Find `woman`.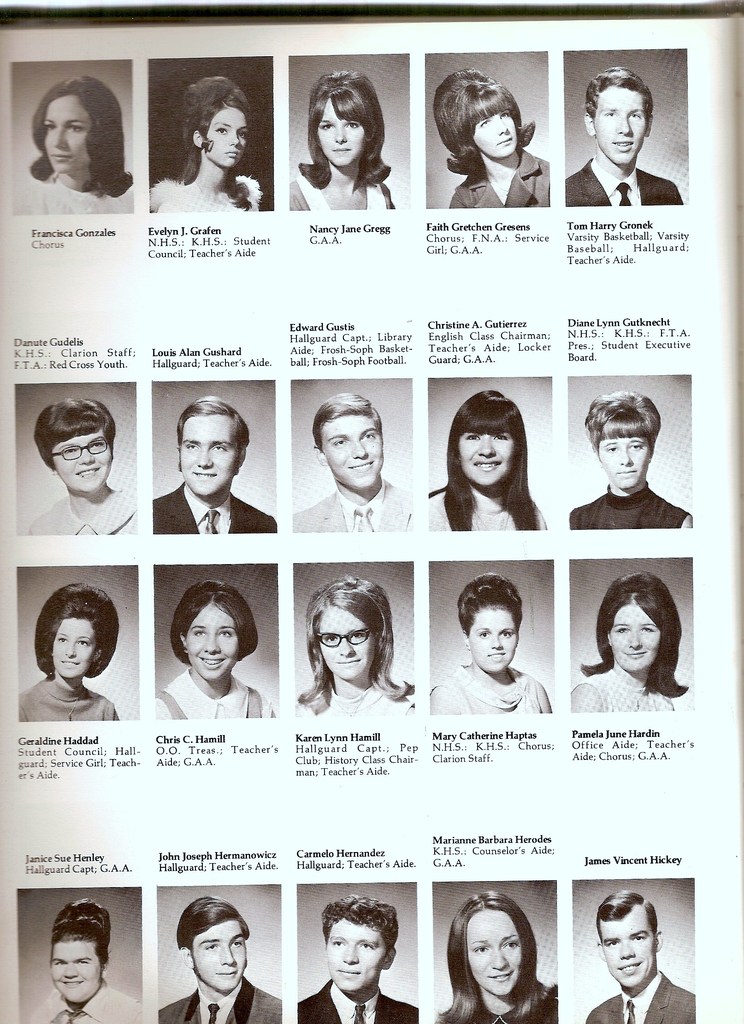
select_region(18, 585, 121, 728).
